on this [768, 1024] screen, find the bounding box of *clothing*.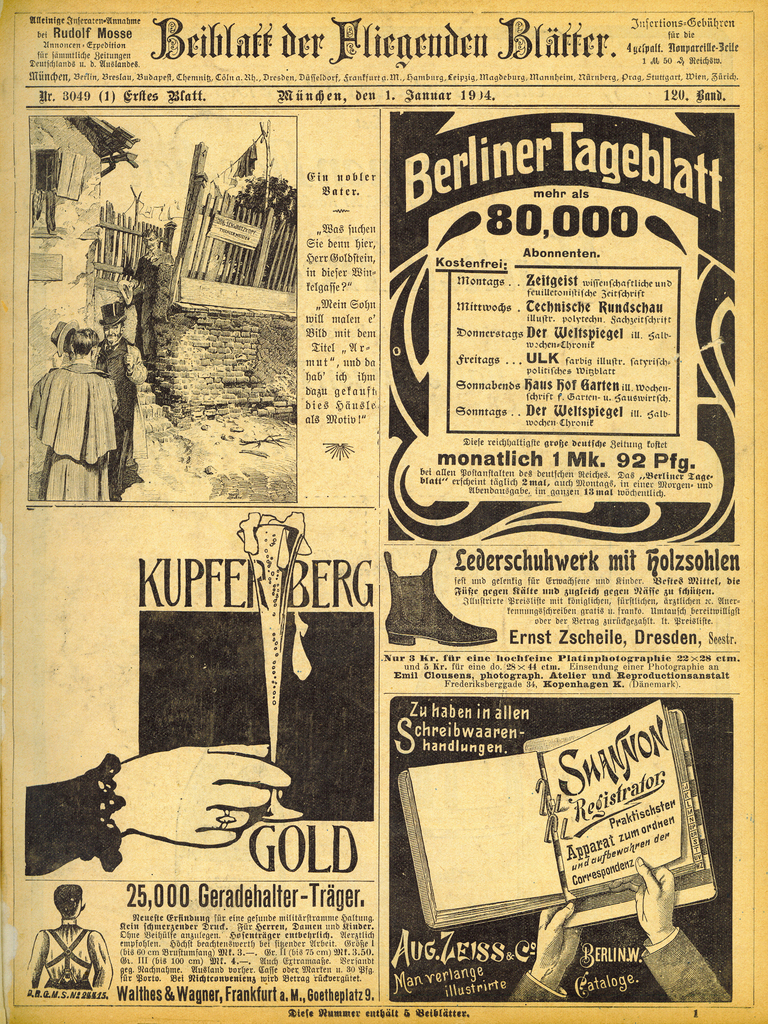
Bounding box: 30:355:119:499.
